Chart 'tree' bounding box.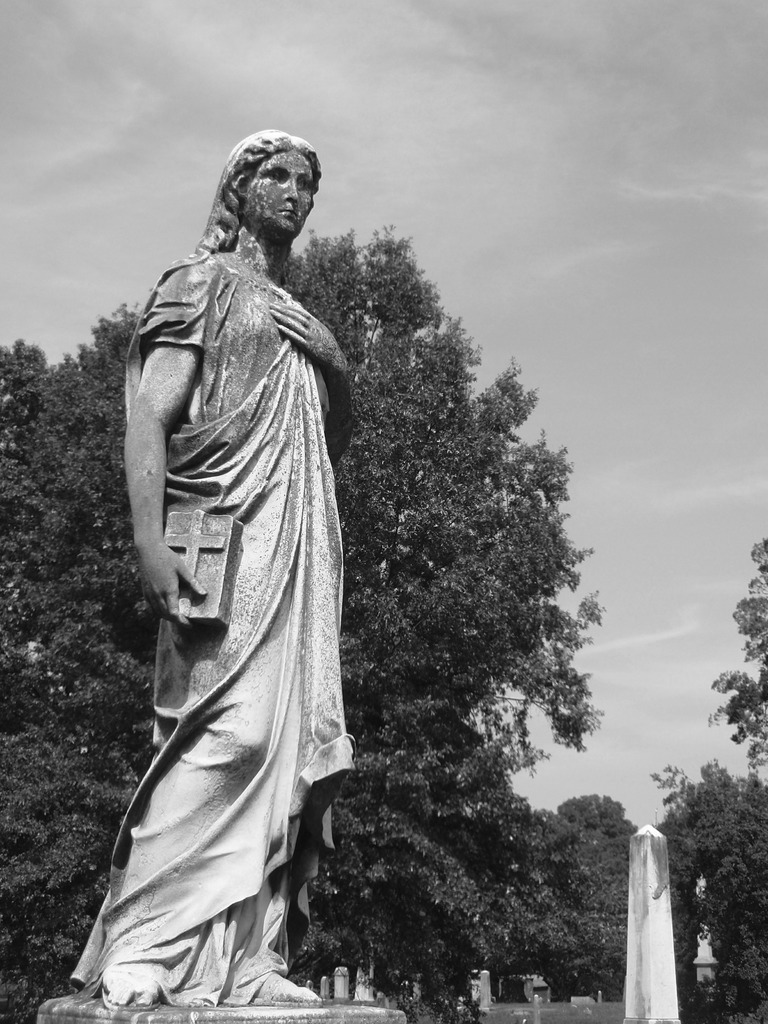
Charted: 660, 762, 767, 1022.
